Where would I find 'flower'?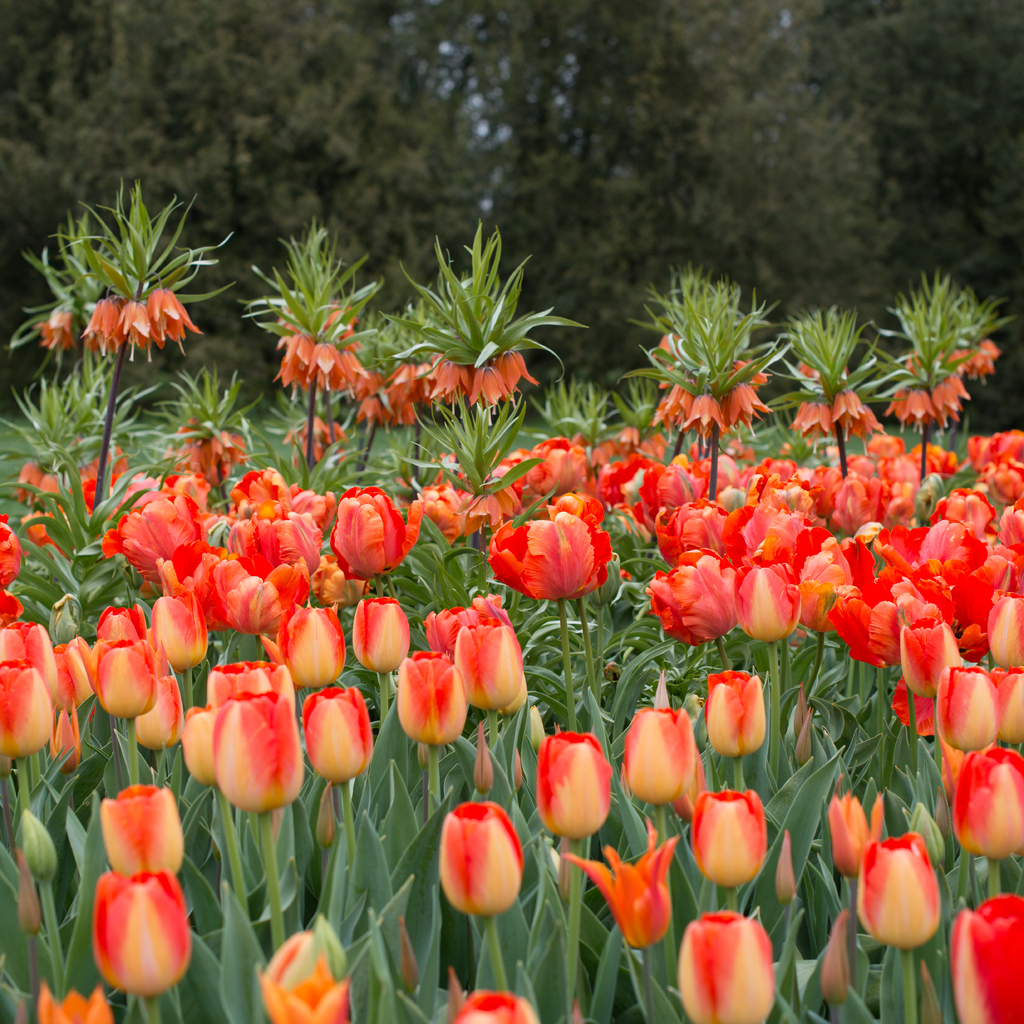
At box=[831, 787, 878, 883].
